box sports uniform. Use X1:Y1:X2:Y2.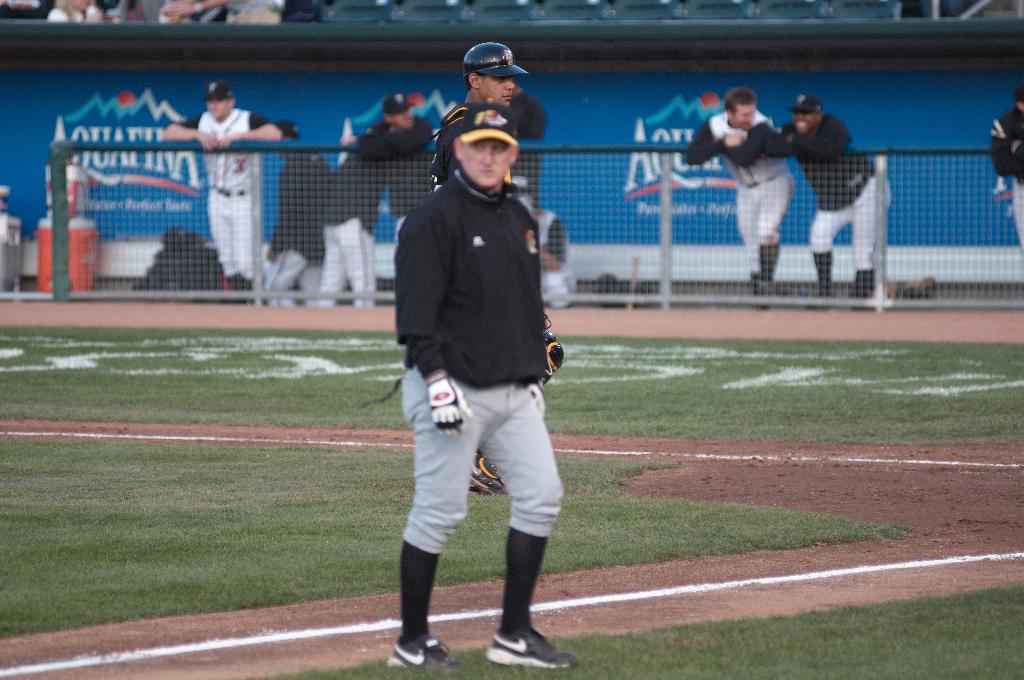
352:94:430:288.
